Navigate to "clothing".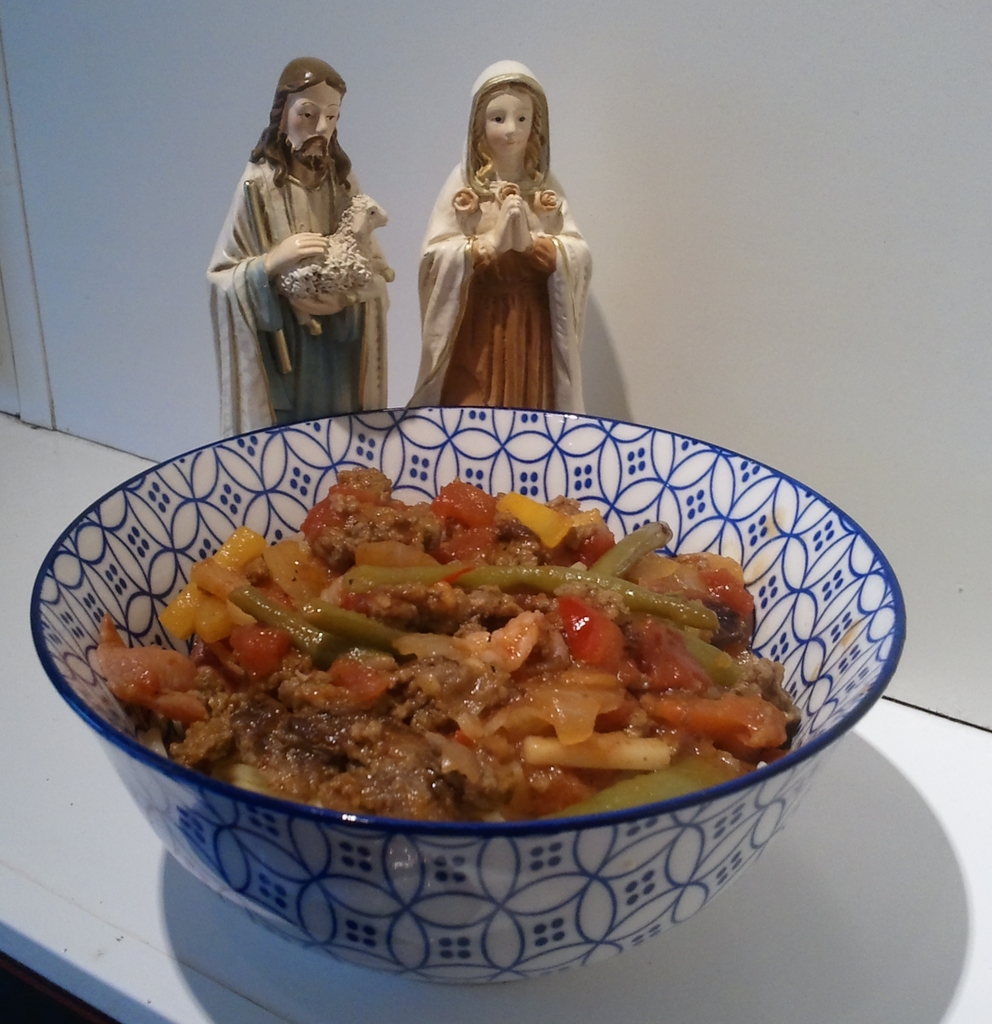
Navigation target: [left=402, top=104, right=585, bottom=403].
